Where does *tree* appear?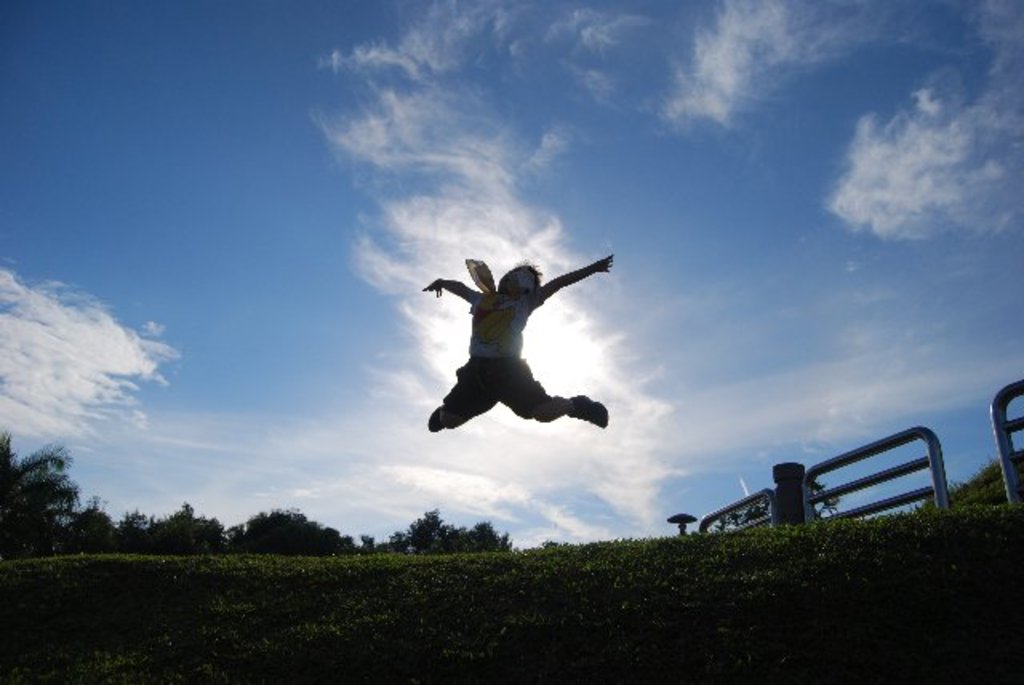
Appears at Rect(227, 488, 362, 555).
